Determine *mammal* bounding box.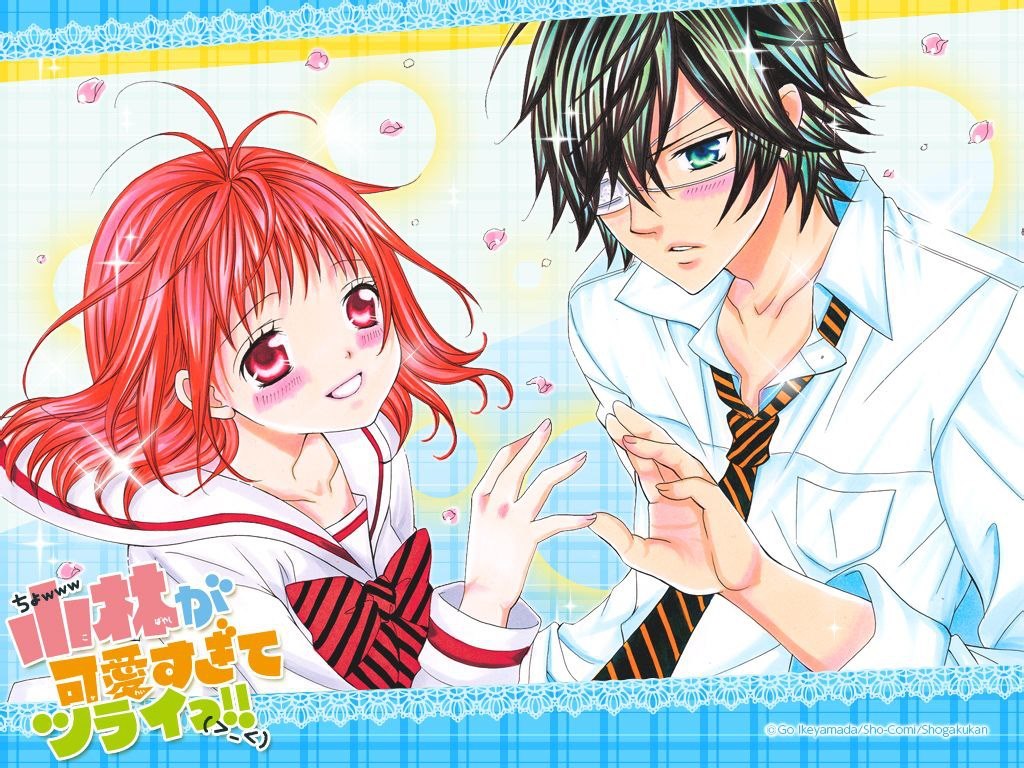
Determined: <region>521, 0, 1023, 681</region>.
